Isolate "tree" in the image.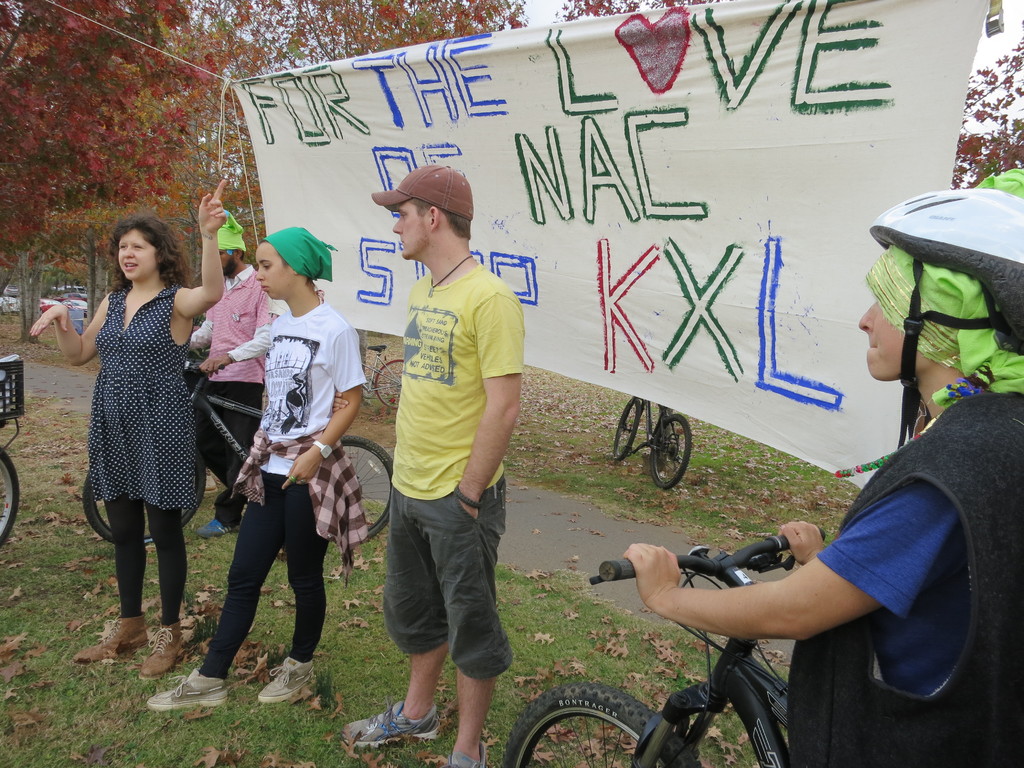
Isolated region: (left=546, top=0, right=739, bottom=28).
